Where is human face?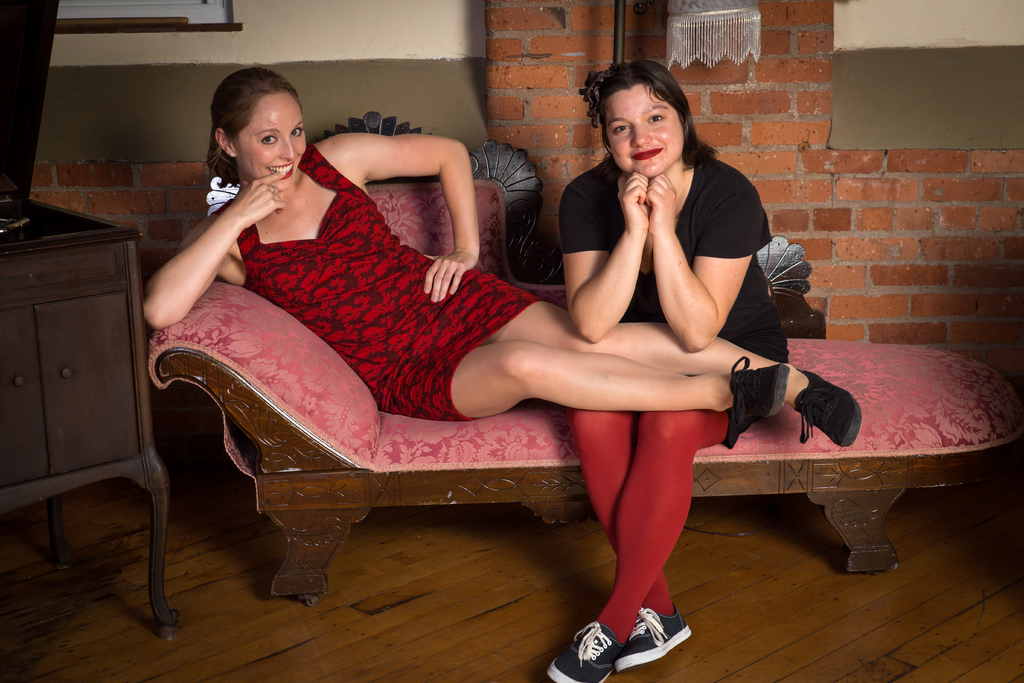
left=600, top=76, right=688, bottom=181.
